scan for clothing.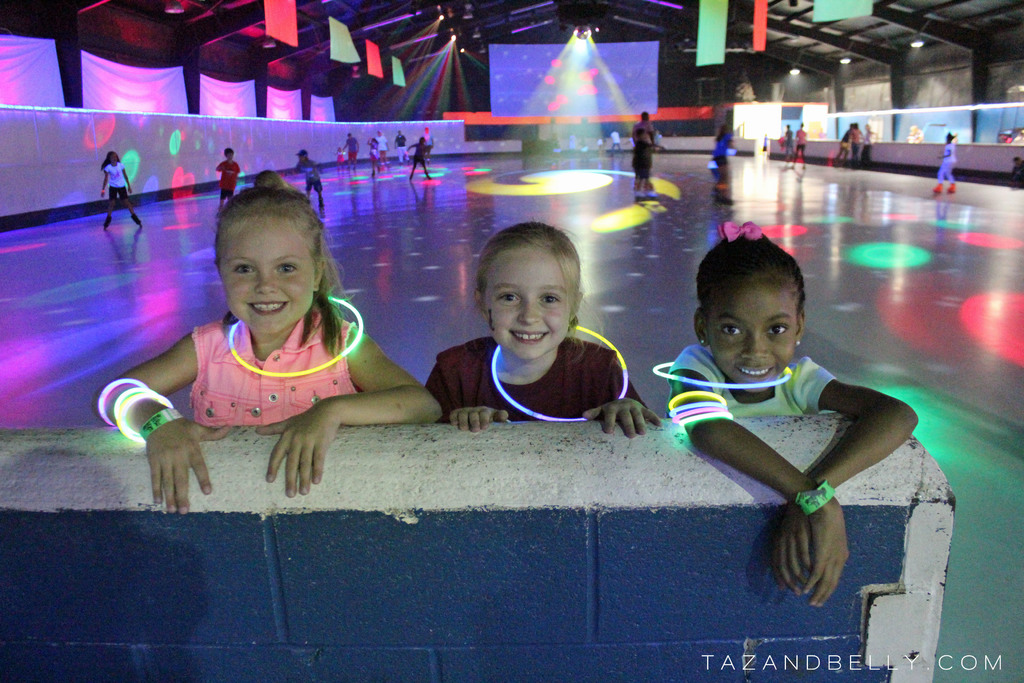
Scan result: {"x1": 292, "y1": 158, "x2": 322, "y2": 184}.
